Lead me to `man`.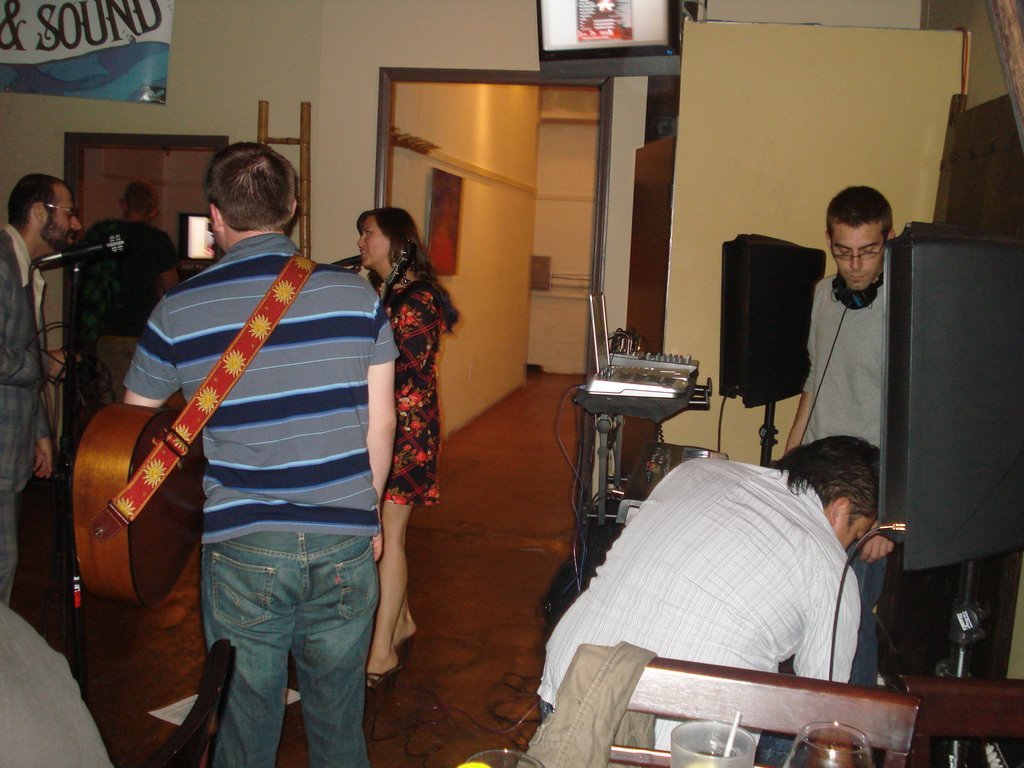
Lead to (left=0, top=168, right=82, bottom=599).
